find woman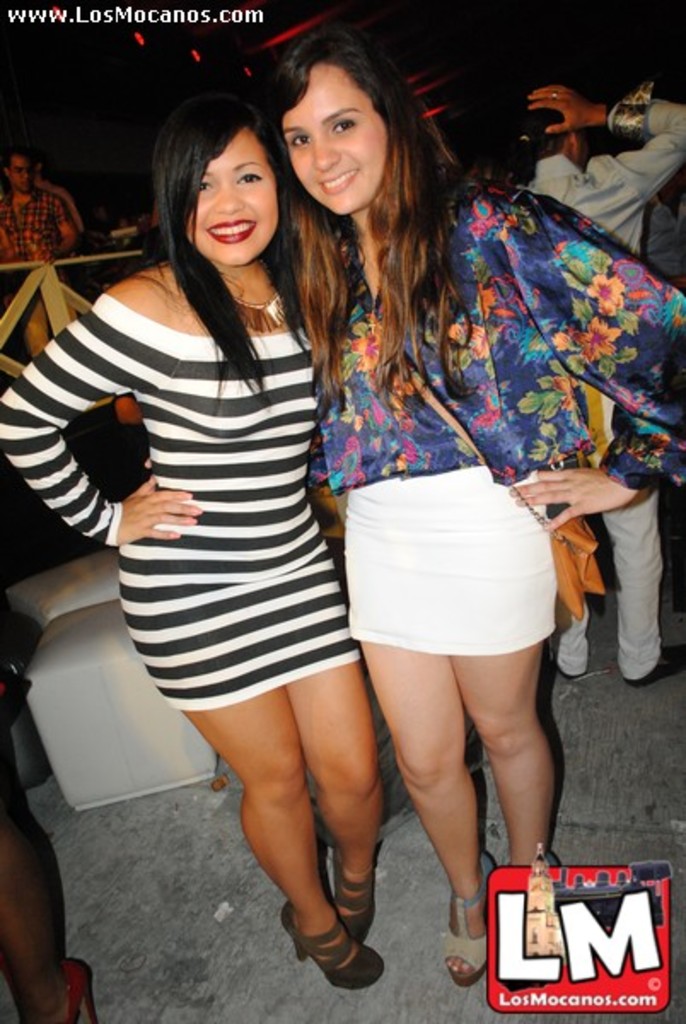
BBox(241, 10, 684, 998)
